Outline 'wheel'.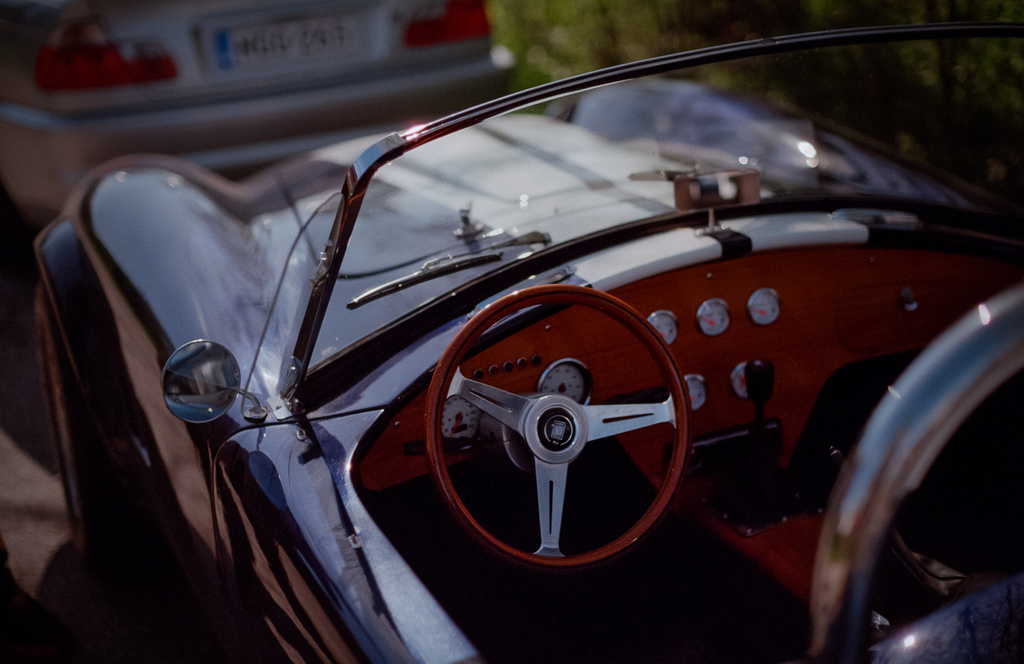
Outline: <region>38, 314, 154, 572</region>.
